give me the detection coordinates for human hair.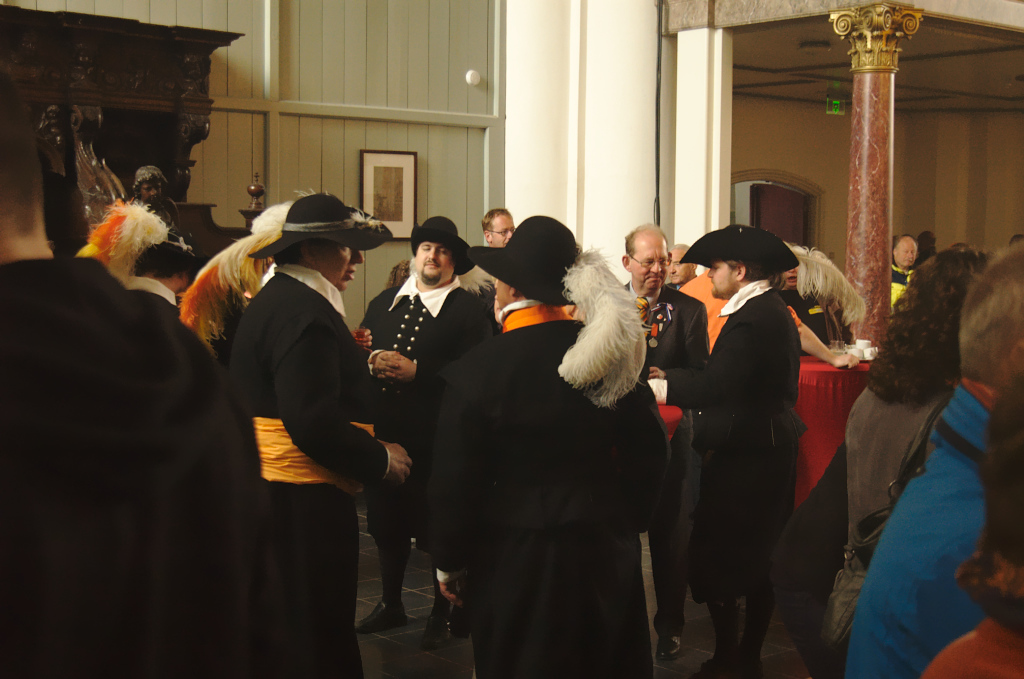
<bbox>193, 188, 320, 301</bbox>.
